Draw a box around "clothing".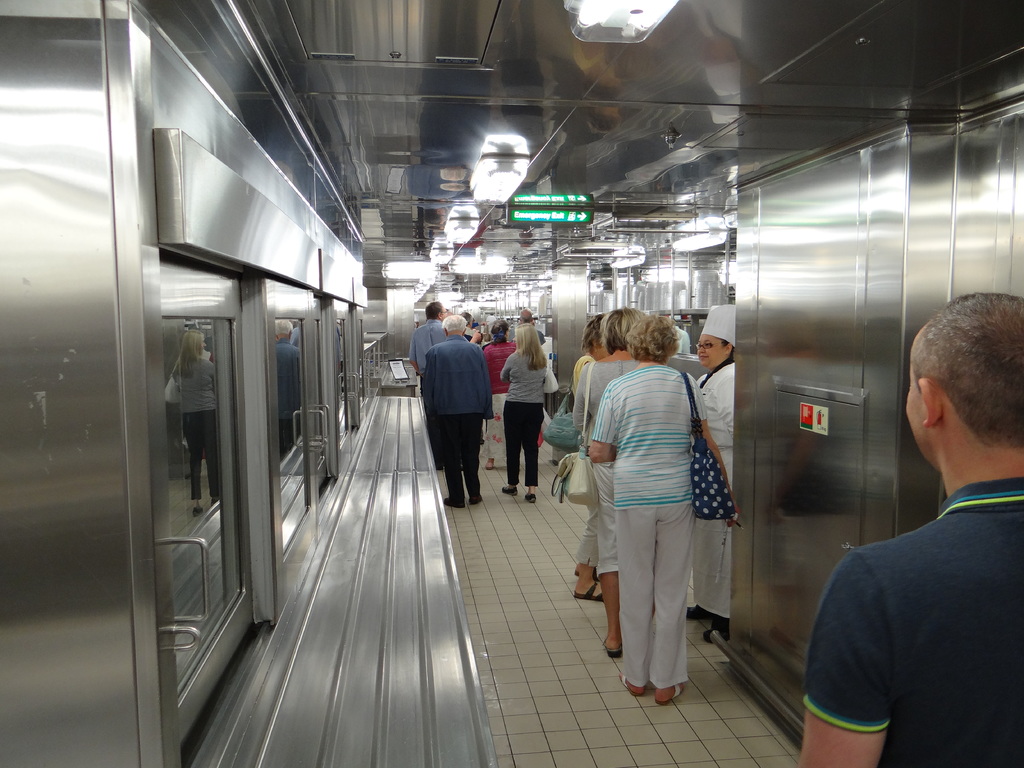
select_region(501, 346, 561, 481).
